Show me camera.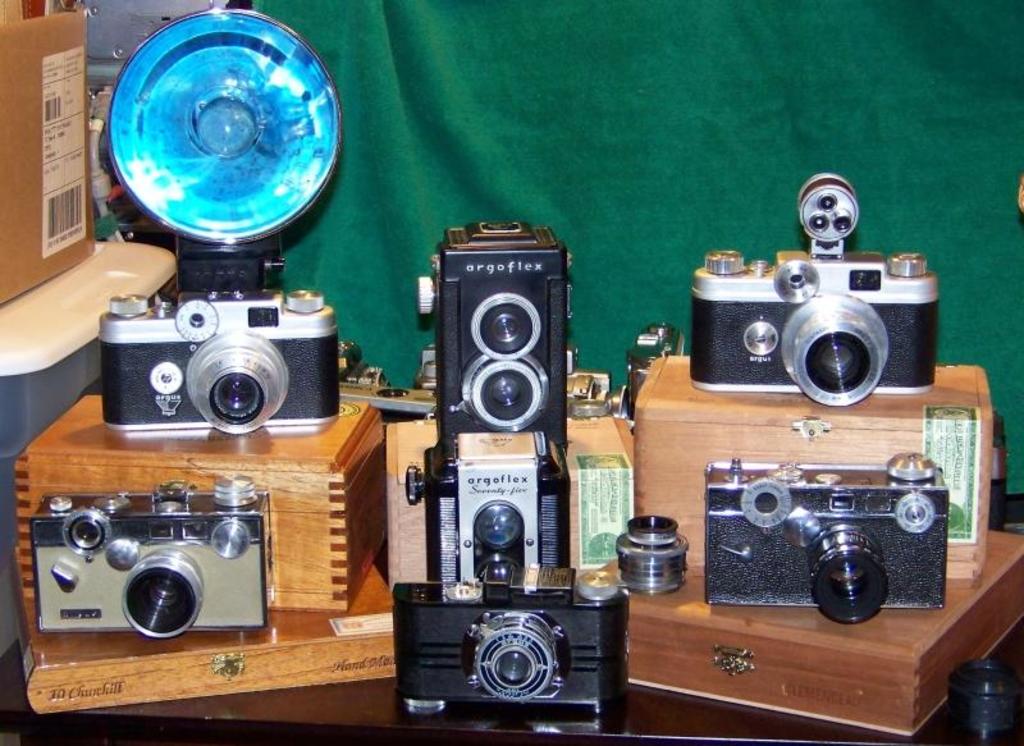
camera is here: 703 443 950 628.
